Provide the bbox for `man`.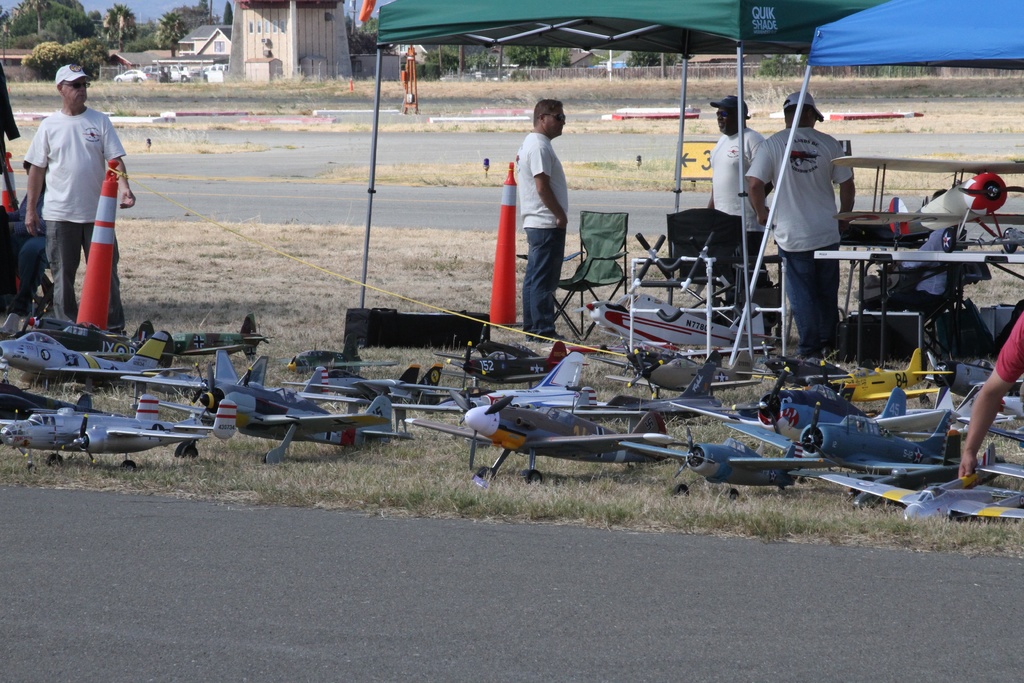
box=[707, 102, 785, 316].
